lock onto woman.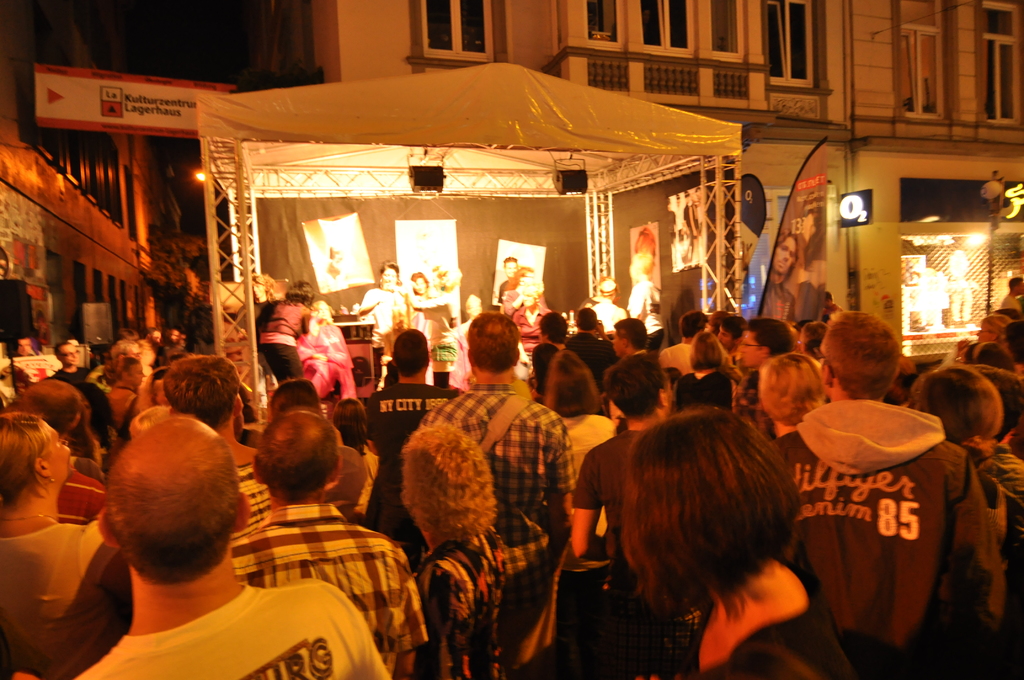
Locked: <bbox>669, 330, 732, 415</bbox>.
